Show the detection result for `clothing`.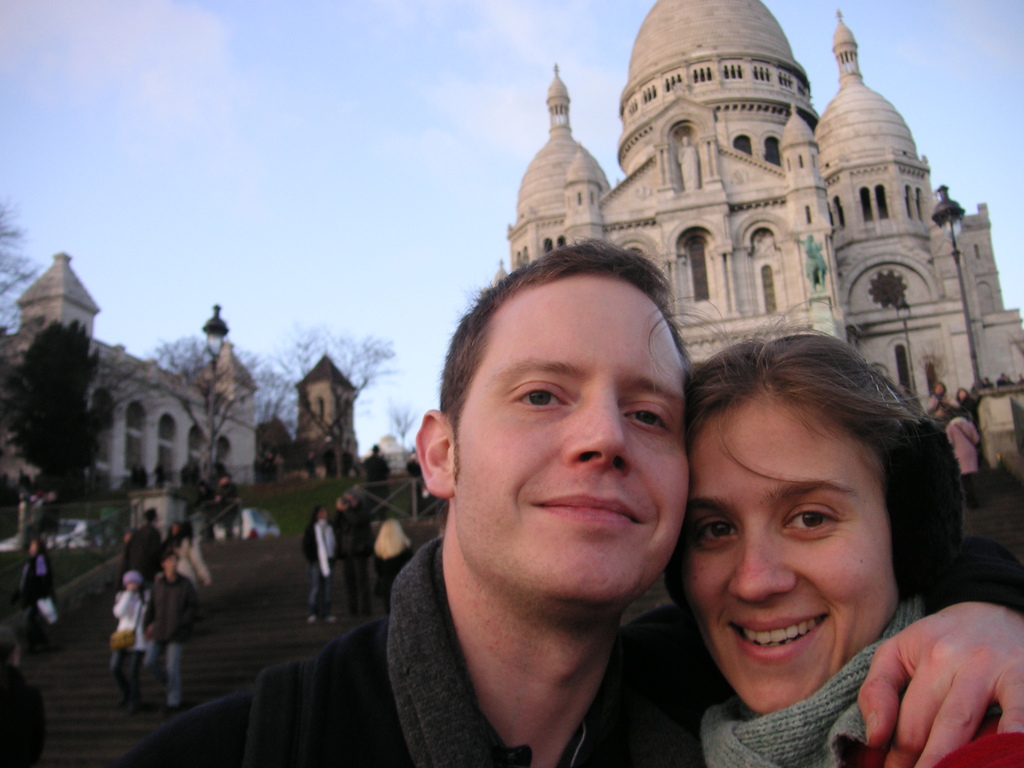
{"left": 963, "top": 473, "right": 984, "bottom": 499}.
